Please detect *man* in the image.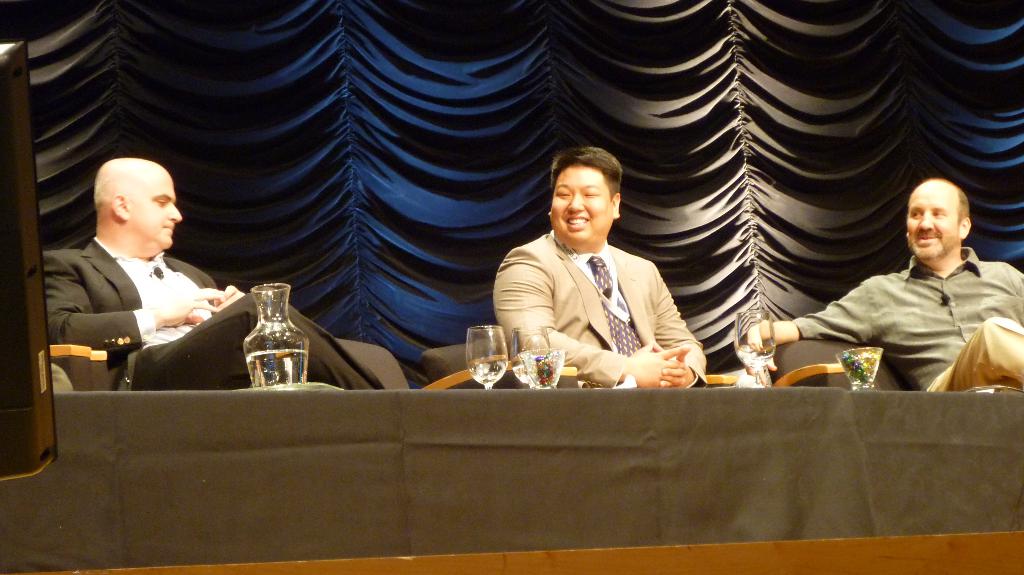
(780,167,1018,393).
